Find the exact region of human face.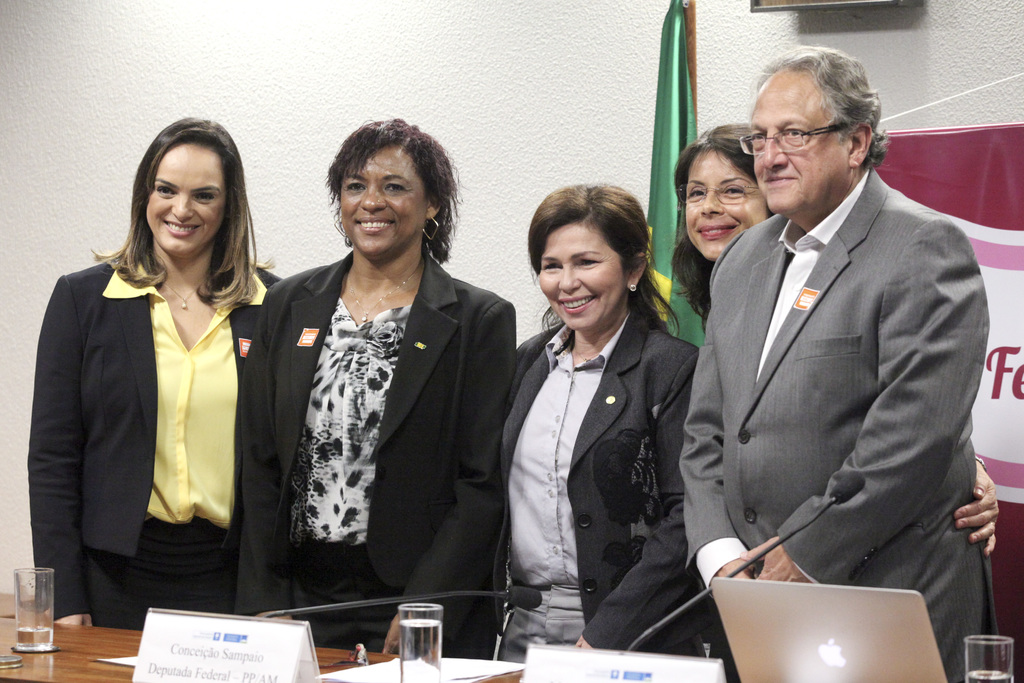
Exact region: crop(535, 220, 624, 327).
